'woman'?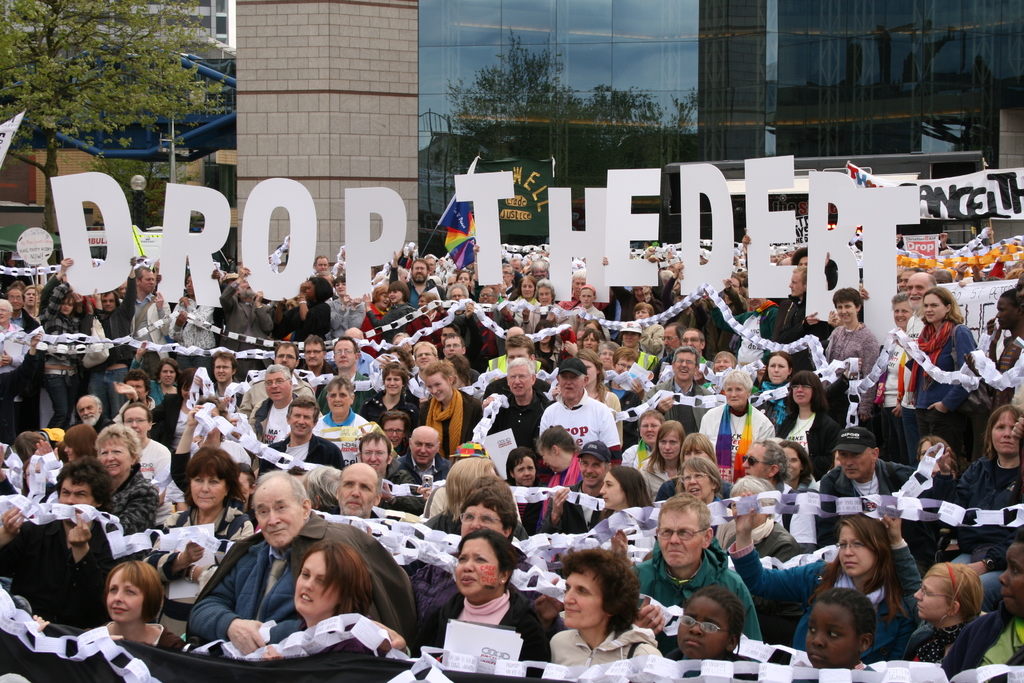
pyautogui.locateOnScreen(17, 281, 44, 334)
